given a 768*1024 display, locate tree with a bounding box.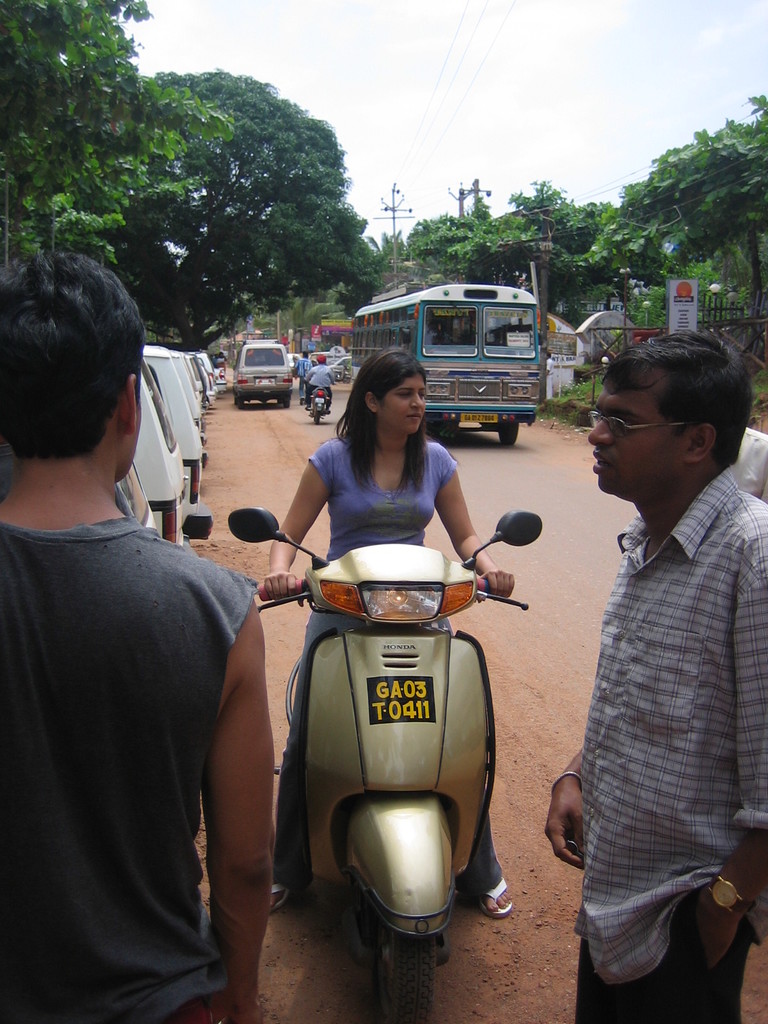
Located: detection(431, 173, 630, 324).
